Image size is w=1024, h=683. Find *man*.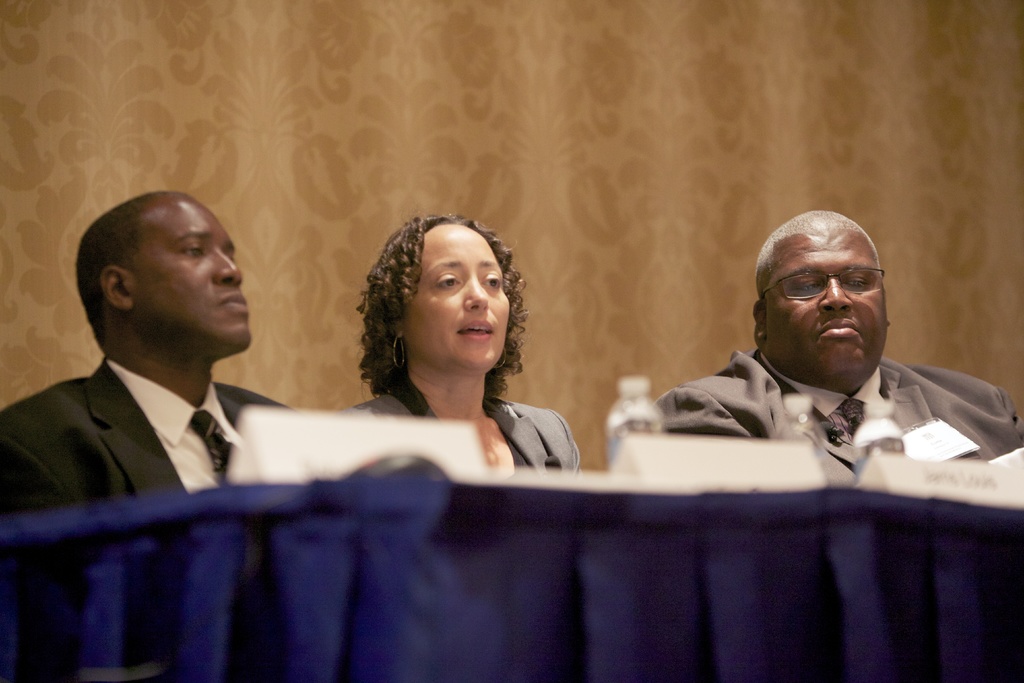
[12, 179, 344, 582].
